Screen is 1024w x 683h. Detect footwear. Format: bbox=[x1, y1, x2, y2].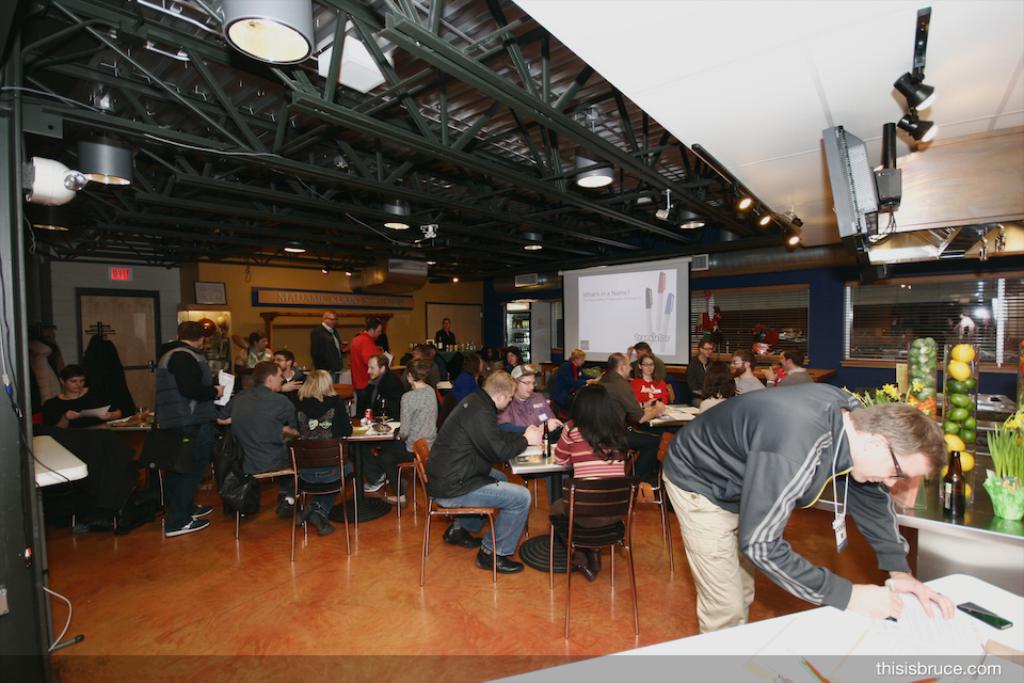
bbox=[275, 493, 288, 504].
